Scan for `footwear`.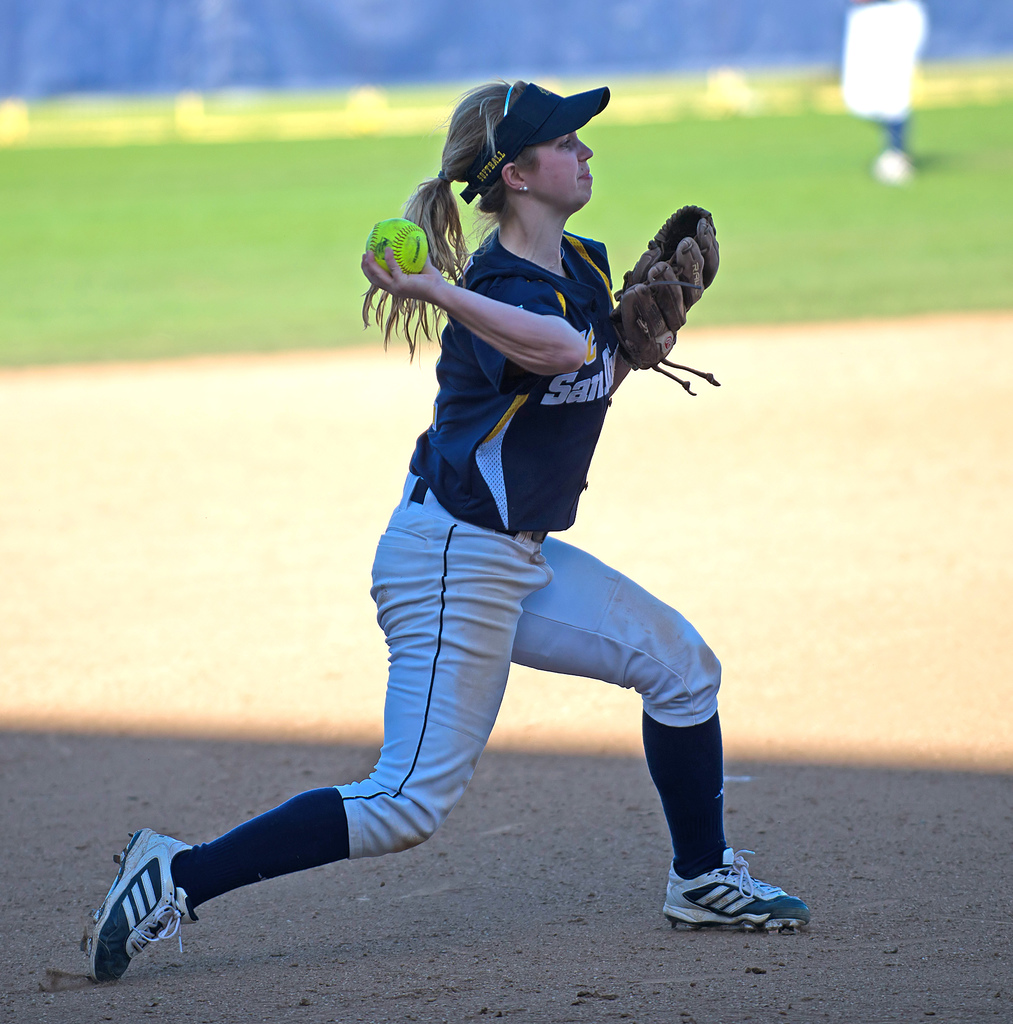
Scan result: 665:844:815:924.
